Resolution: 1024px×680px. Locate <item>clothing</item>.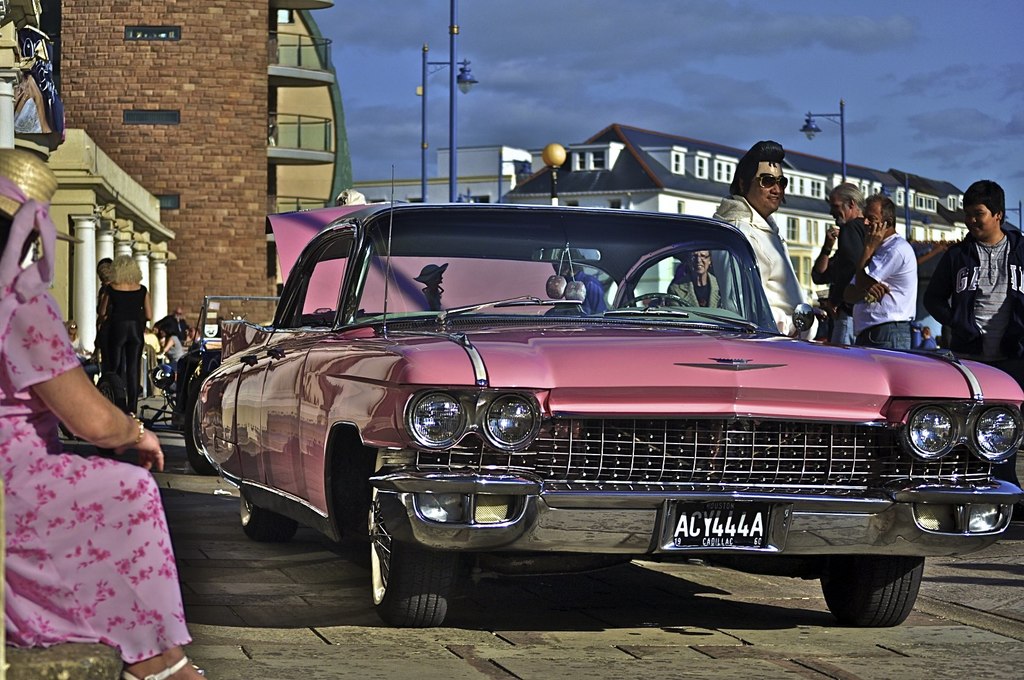
BBox(919, 234, 1023, 391).
